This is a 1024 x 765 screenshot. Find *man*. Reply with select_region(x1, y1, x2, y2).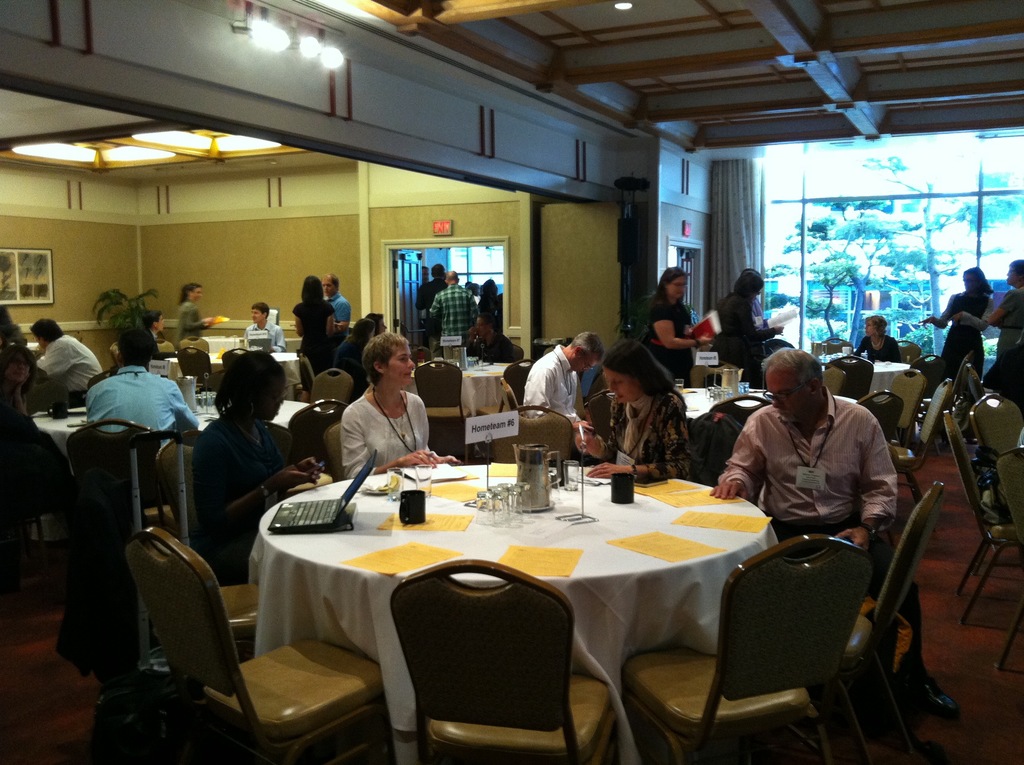
select_region(706, 345, 963, 720).
